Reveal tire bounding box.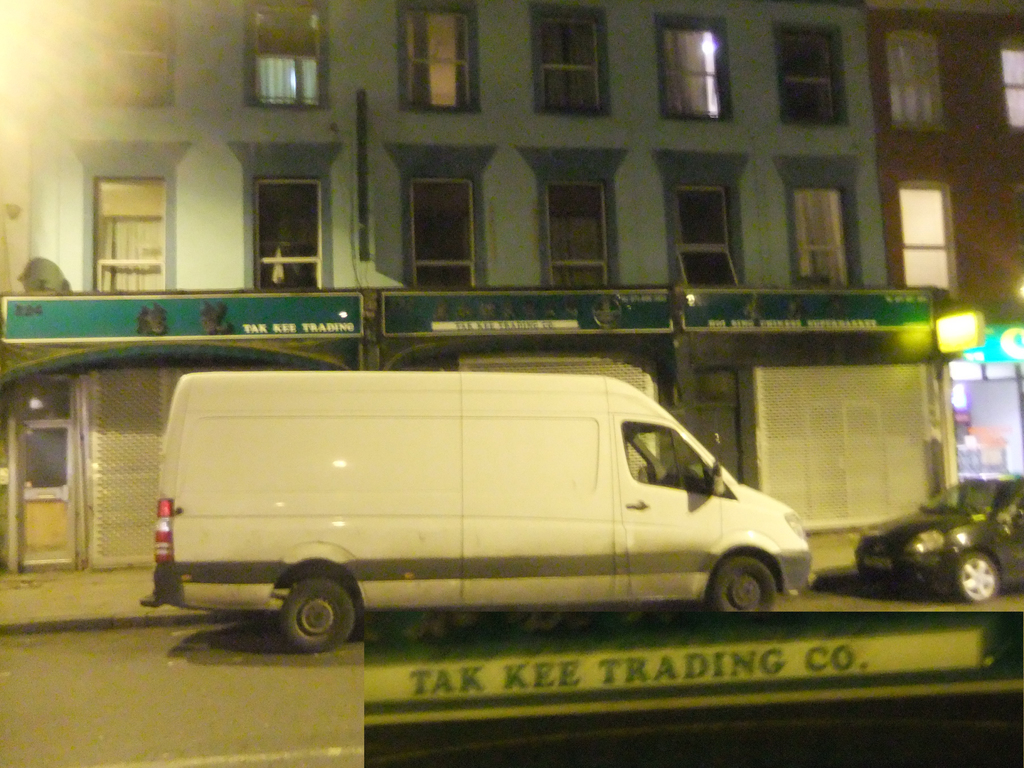
Revealed: (952,547,1002,604).
